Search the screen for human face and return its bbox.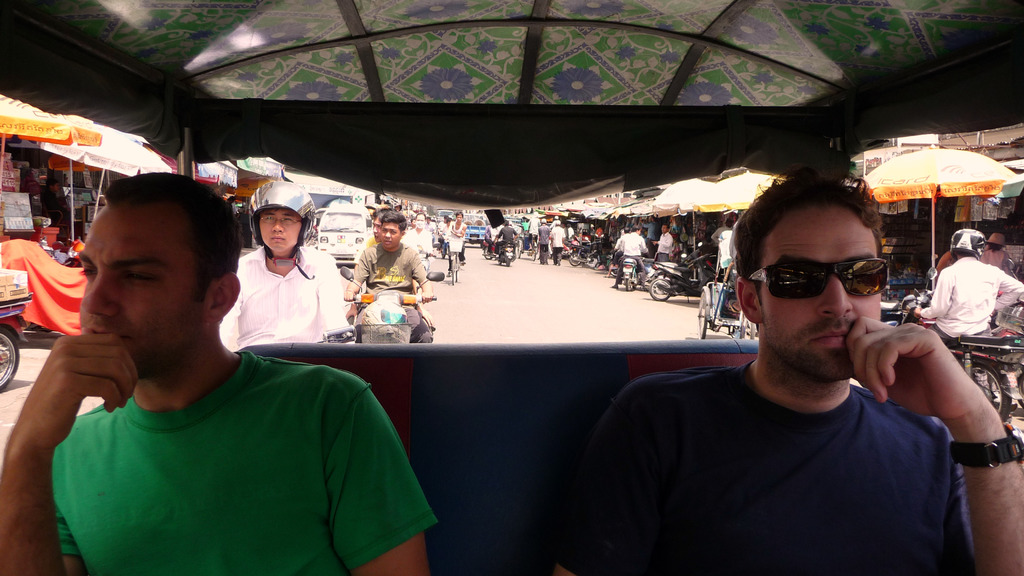
Found: 372 217 381 242.
